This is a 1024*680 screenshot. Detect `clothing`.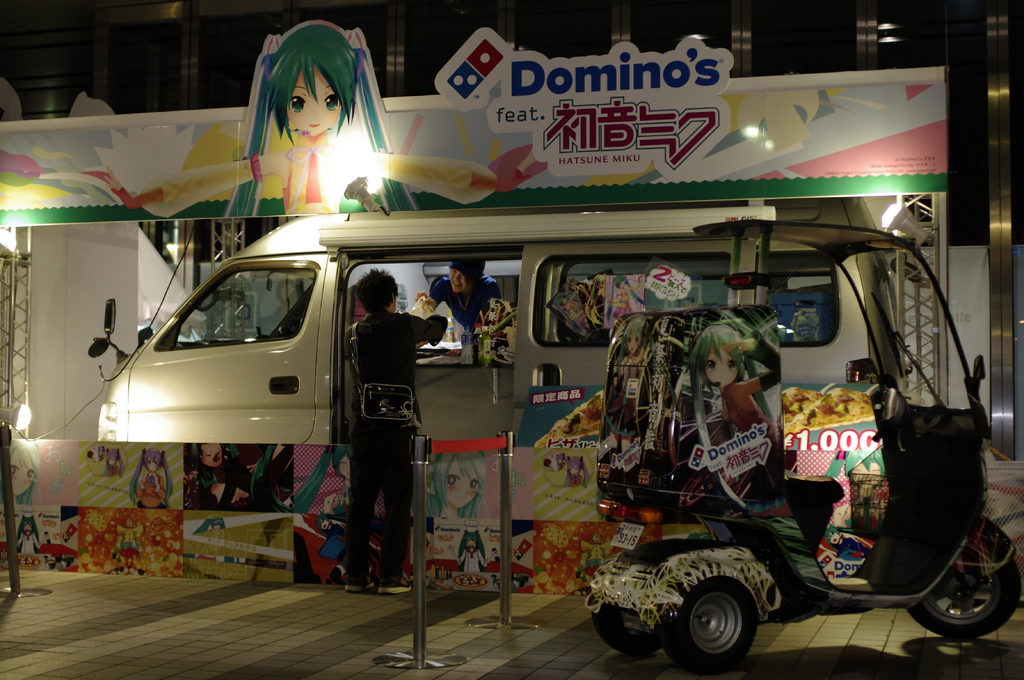
pyautogui.locateOnScreen(425, 269, 498, 332).
